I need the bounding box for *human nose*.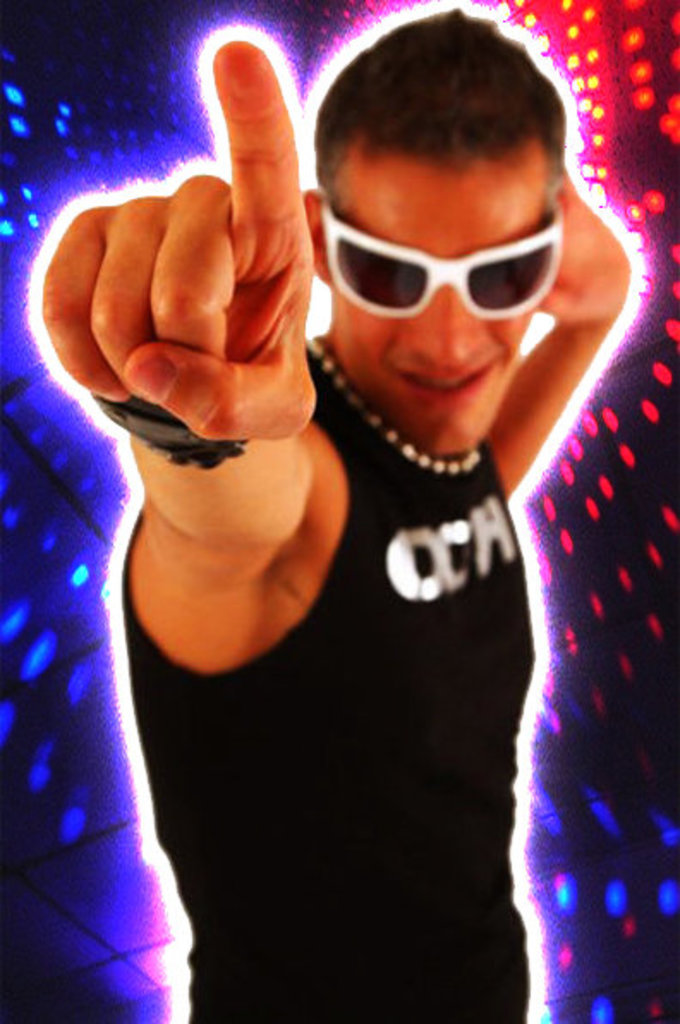
Here it is: bbox(407, 283, 479, 366).
